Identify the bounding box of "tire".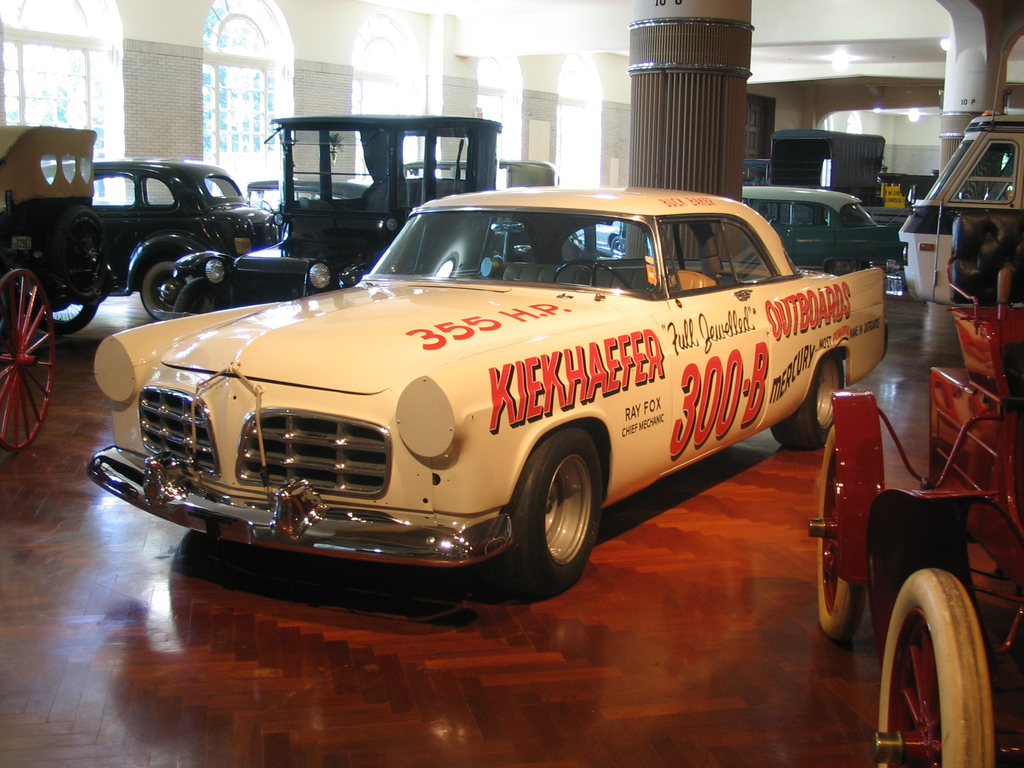
[873,574,994,766].
